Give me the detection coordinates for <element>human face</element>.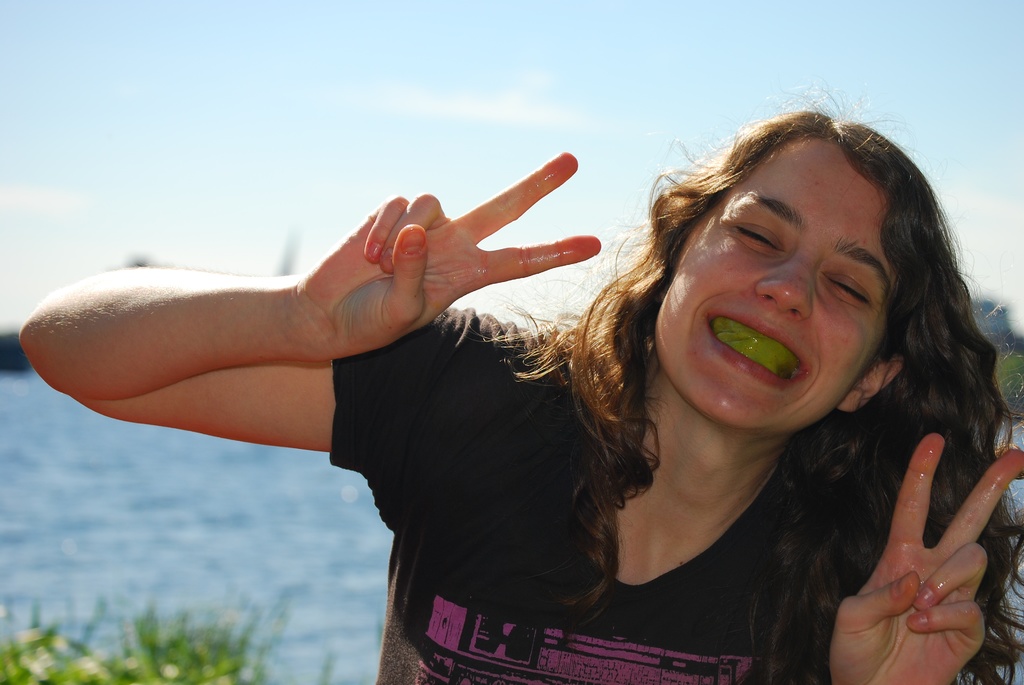
[650,133,900,441].
